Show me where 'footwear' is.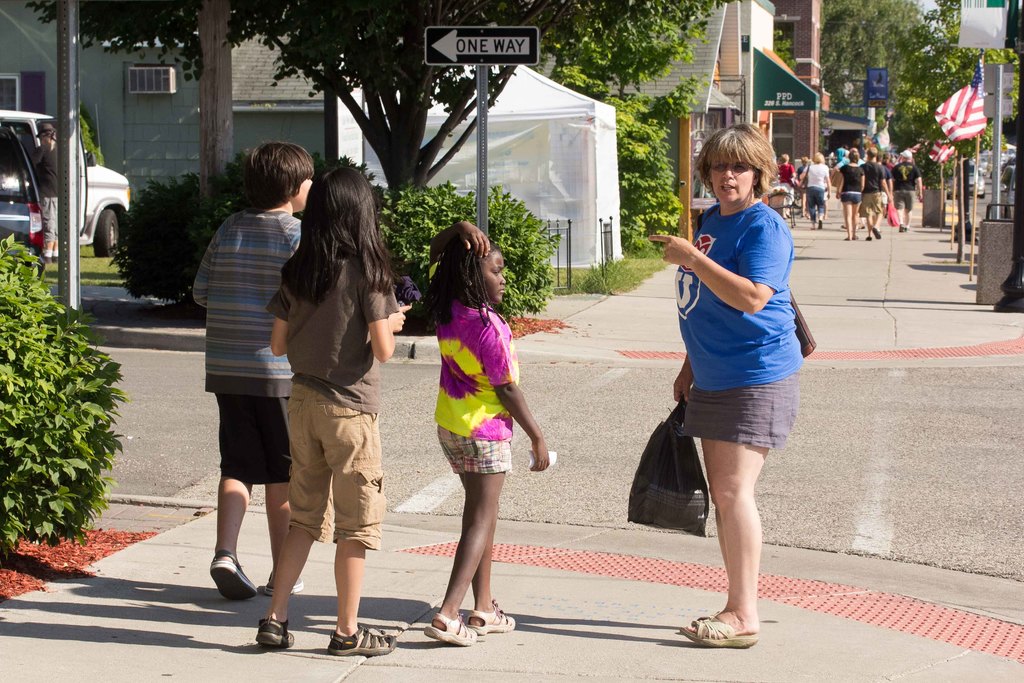
'footwear' is at crop(873, 229, 881, 238).
